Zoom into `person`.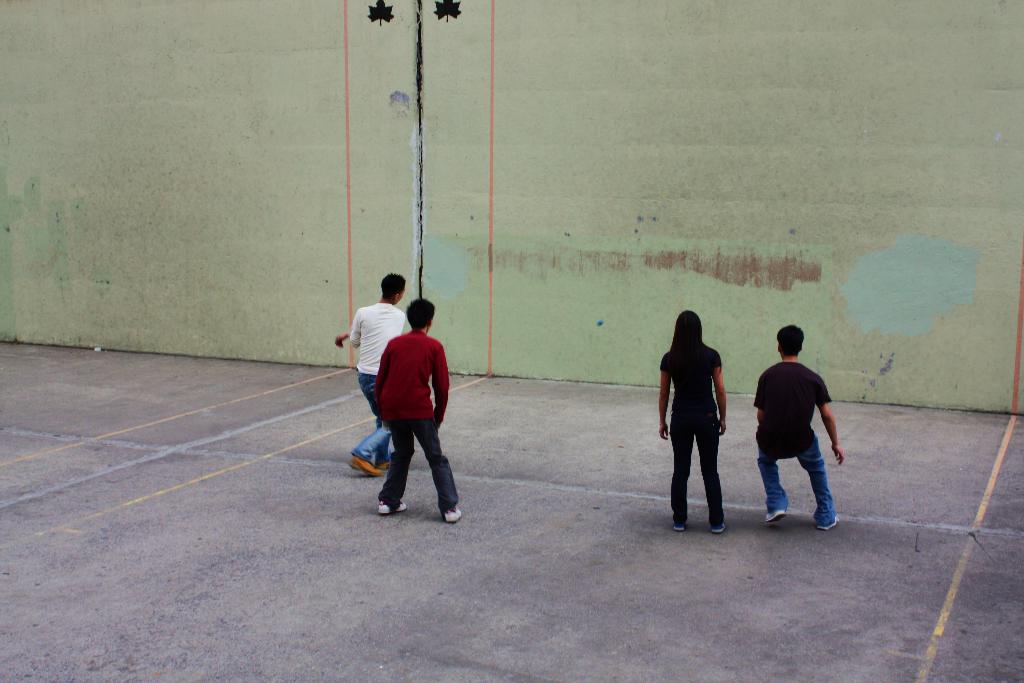
Zoom target: select_region(653, 309, 728, 534).
